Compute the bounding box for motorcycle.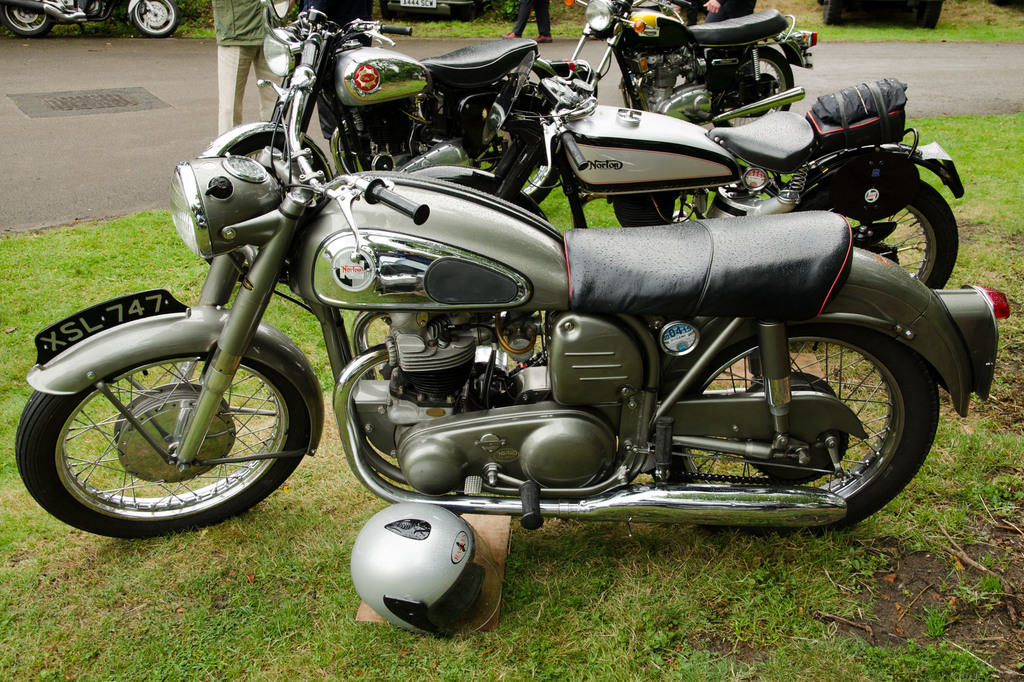
1:0:177:41.
